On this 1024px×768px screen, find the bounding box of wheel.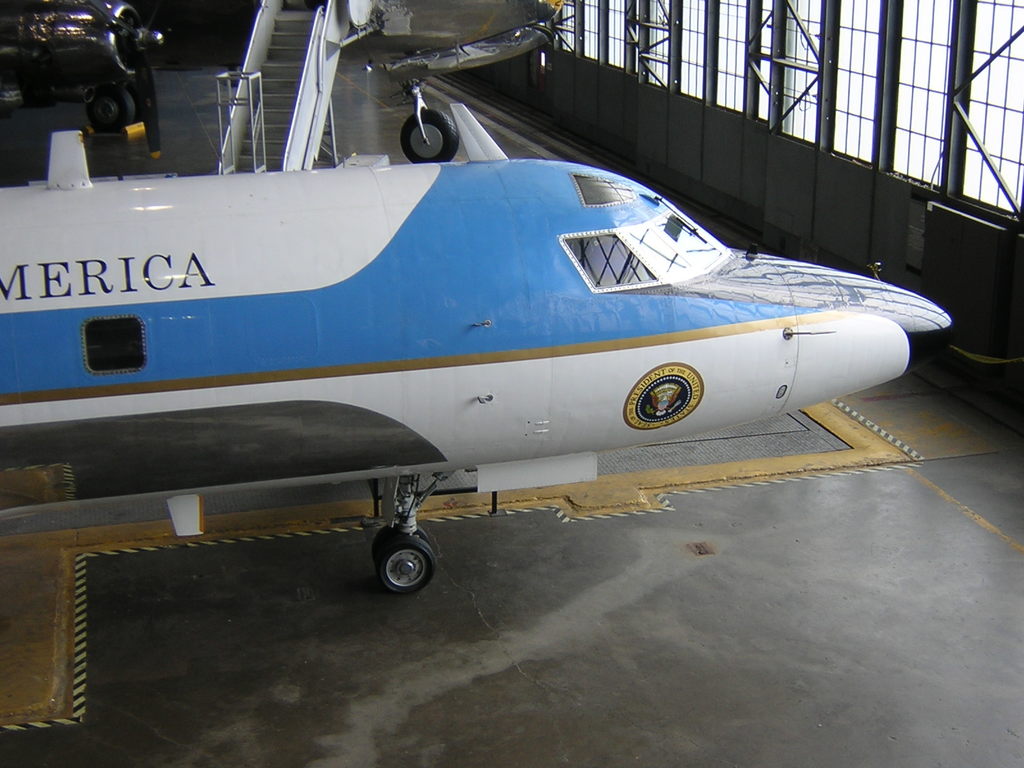
Bounding box: left=87, top=84, right=136, bottom=134.
